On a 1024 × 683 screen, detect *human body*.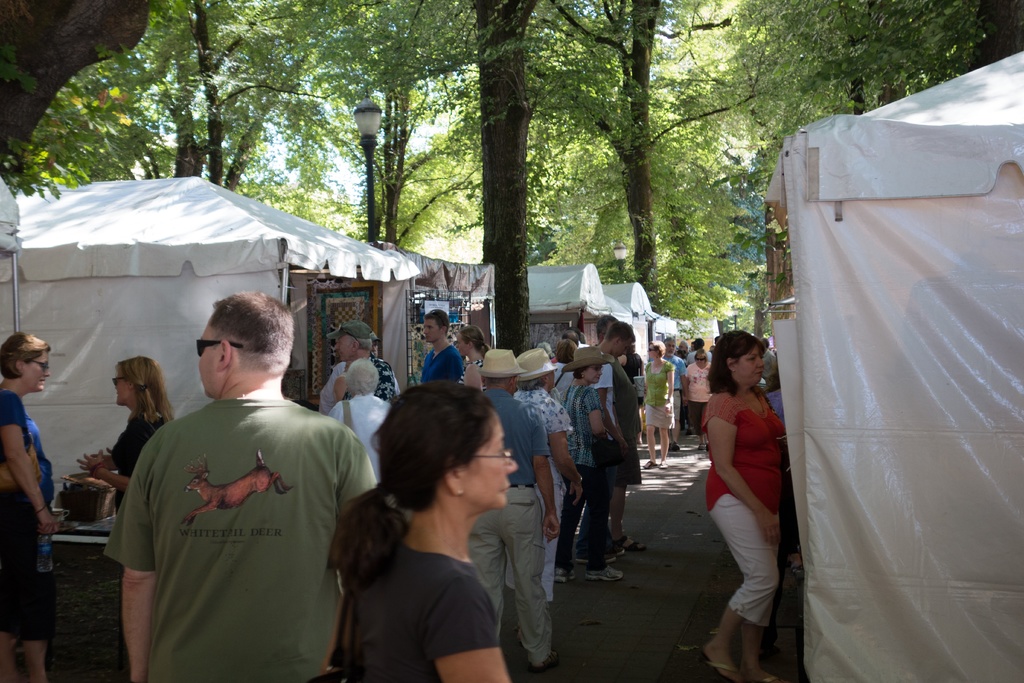
{"x1": 106, "y1": 297, "x2": 359, "y2": 679}.
